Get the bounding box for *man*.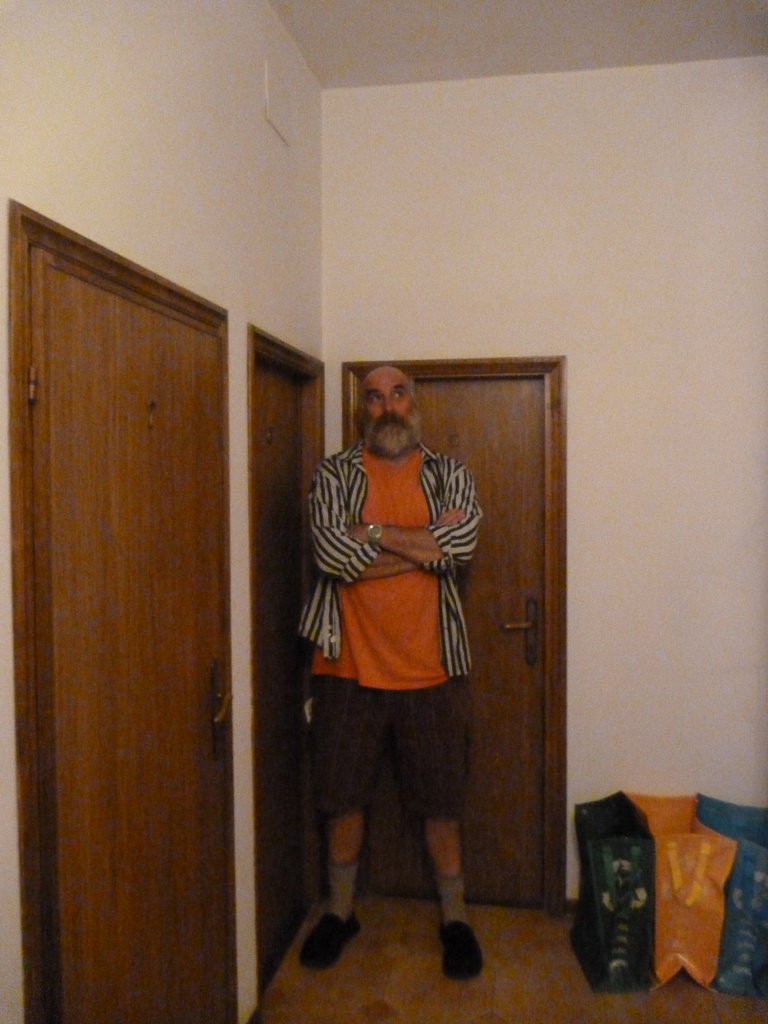
{"x1": 294, "y1": 362, "x2": 484, "y2": 968}.
